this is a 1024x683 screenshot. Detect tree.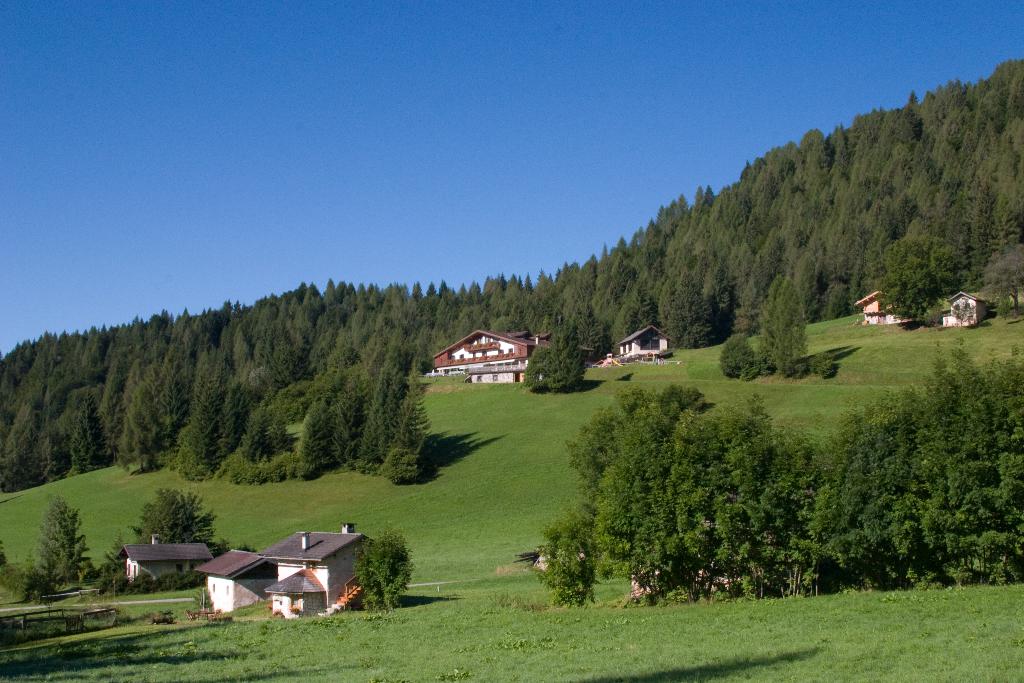
pyautogui.locateOnScreen(756, 275, 778, 375).
